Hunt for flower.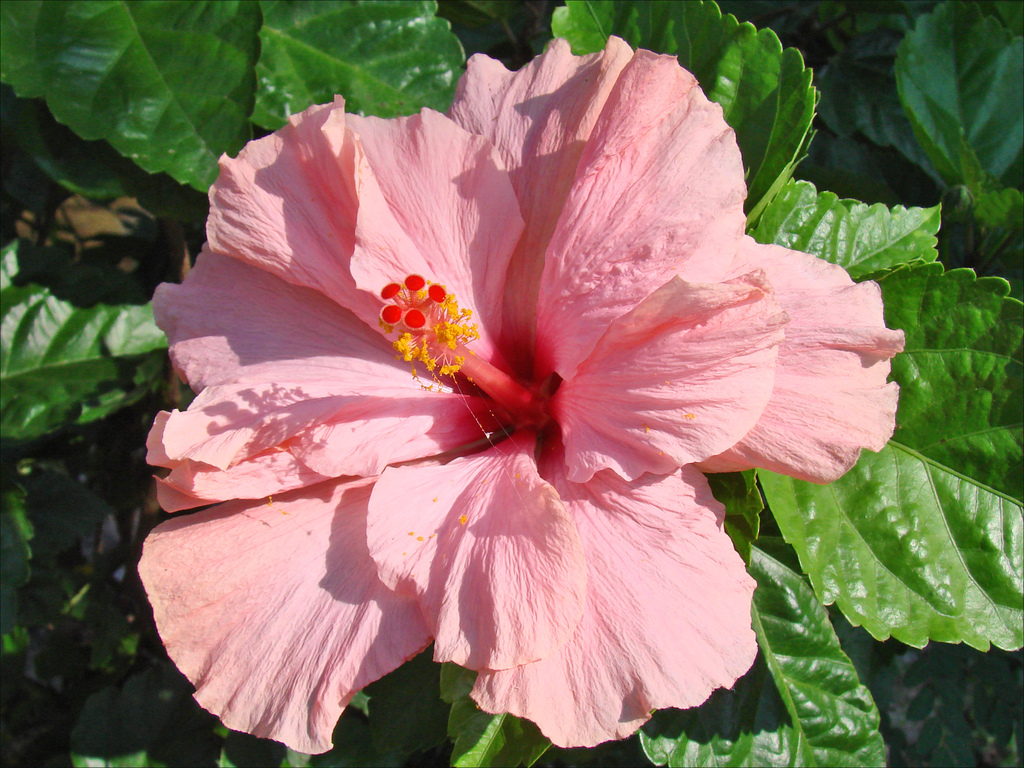
Hunted down at left=133, top=34, right=883, bottom=742.
